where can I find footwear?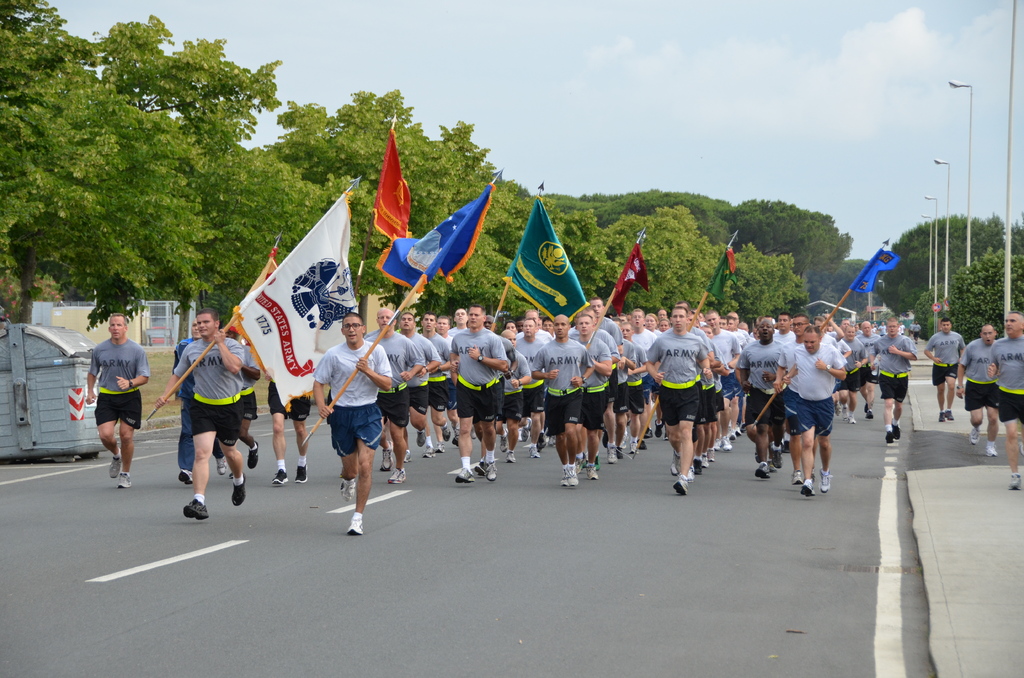
You can find it at bbox=(645, 426, 655, 437).
